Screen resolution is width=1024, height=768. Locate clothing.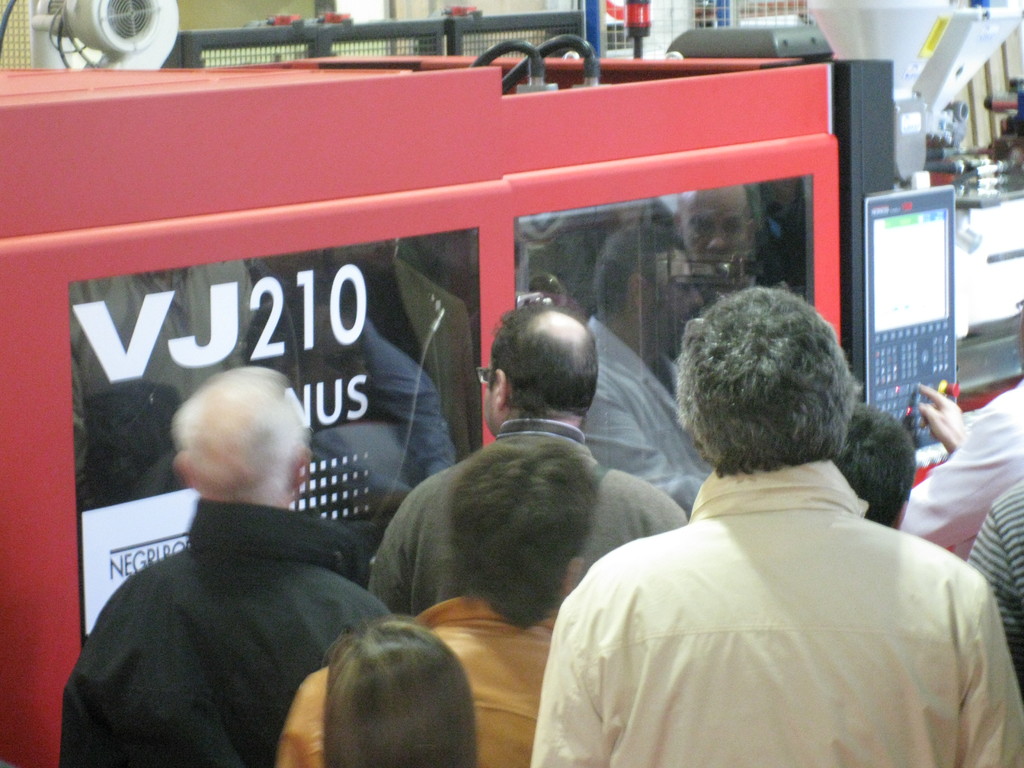
[x1=967, y1=478, x2=1023, y2=689].
